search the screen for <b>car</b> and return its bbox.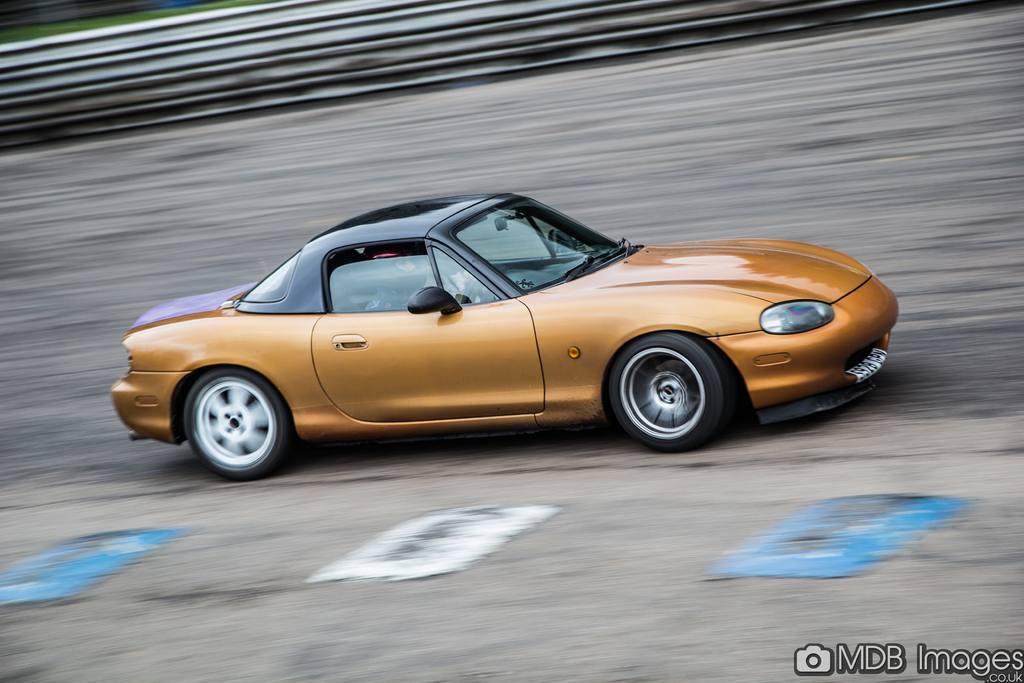
Found: {"x1": 108, "y1": 200, "x2": 922, "y2": 475}.
